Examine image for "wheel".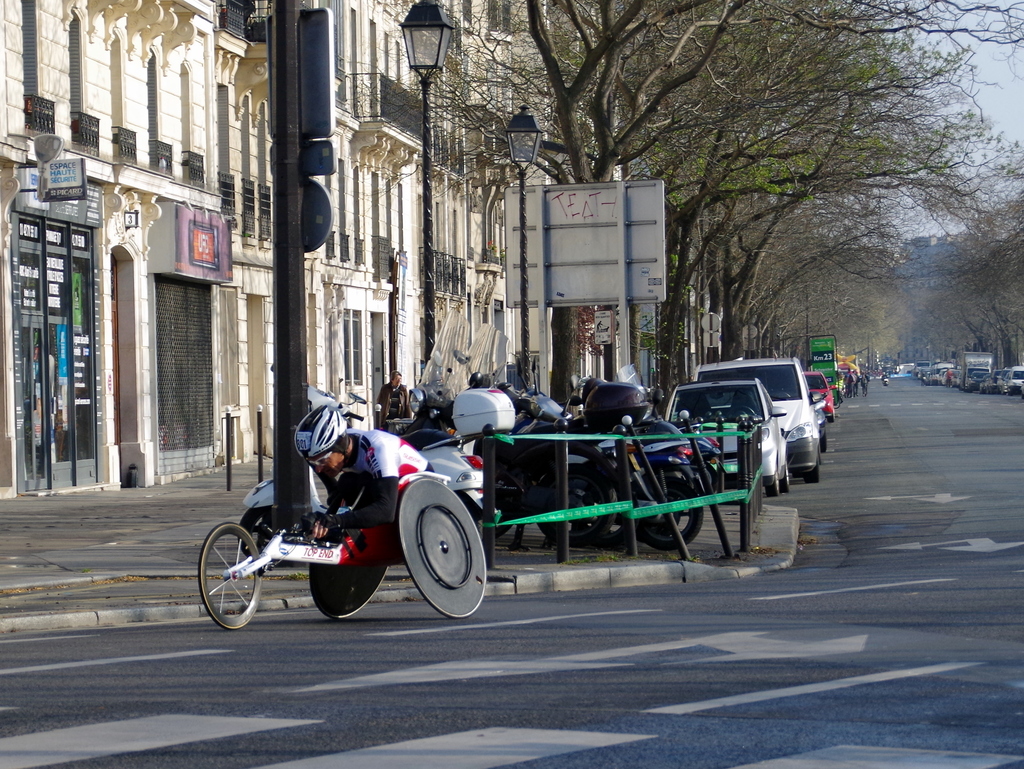
Examination result: x1=622, y1=454, x2=709, y2=557.
